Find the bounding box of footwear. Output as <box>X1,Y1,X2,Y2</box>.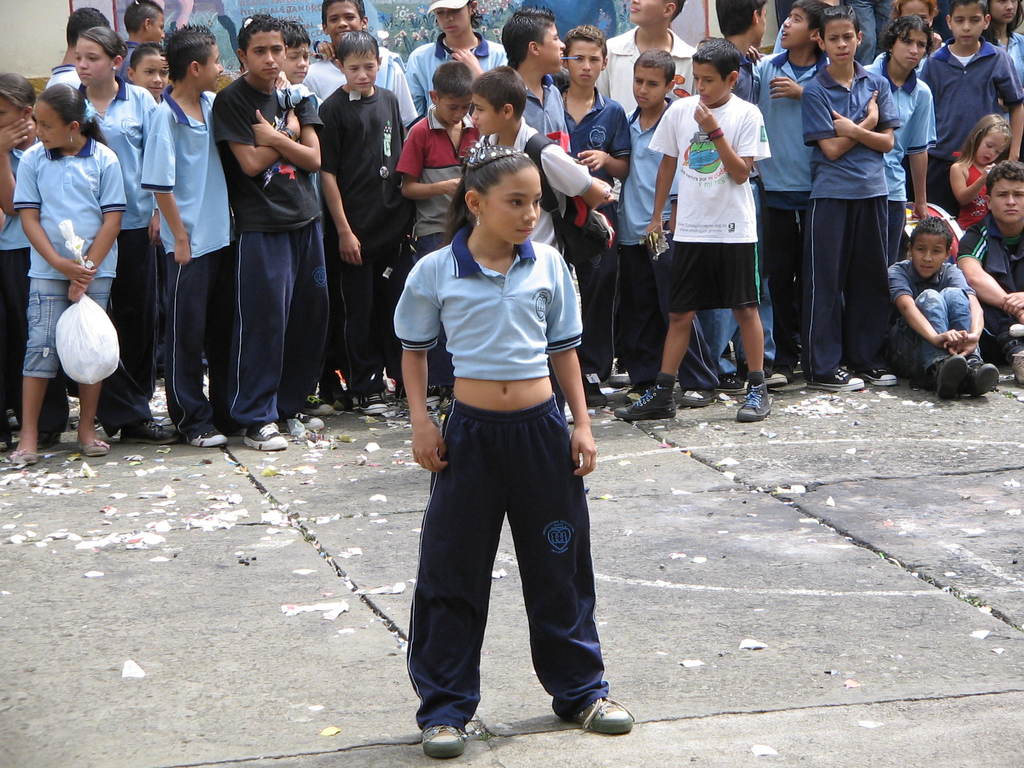
<box>564,400,574,424</box>.
